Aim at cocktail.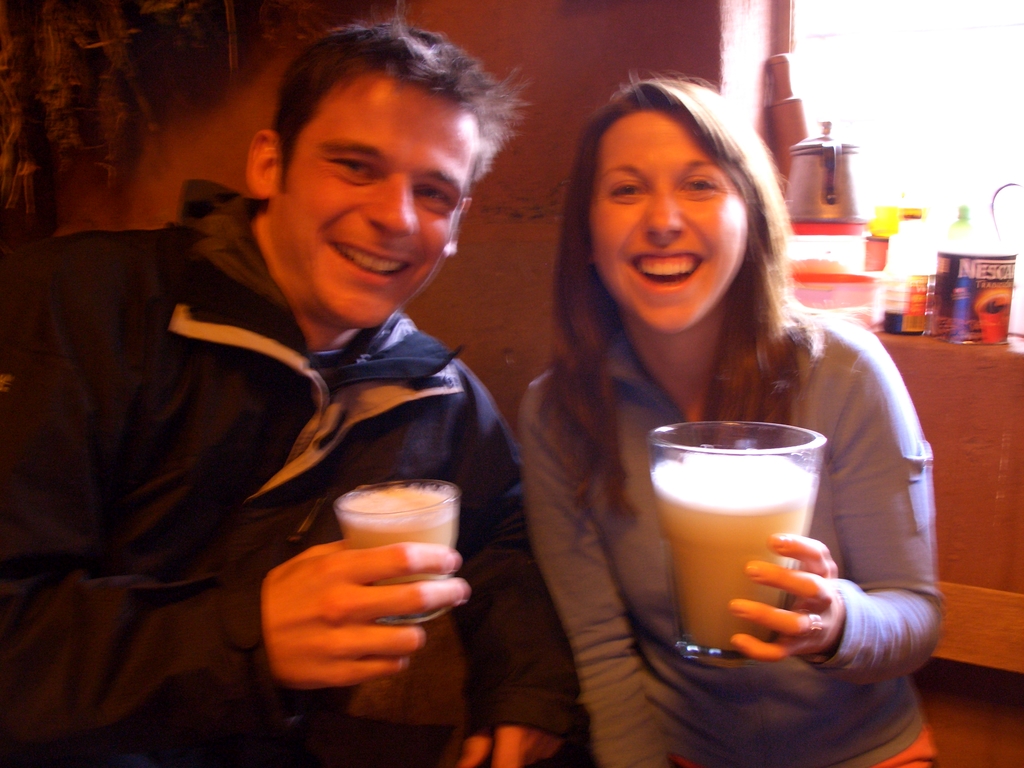
Aimed at [335, 479, 458, 625].
